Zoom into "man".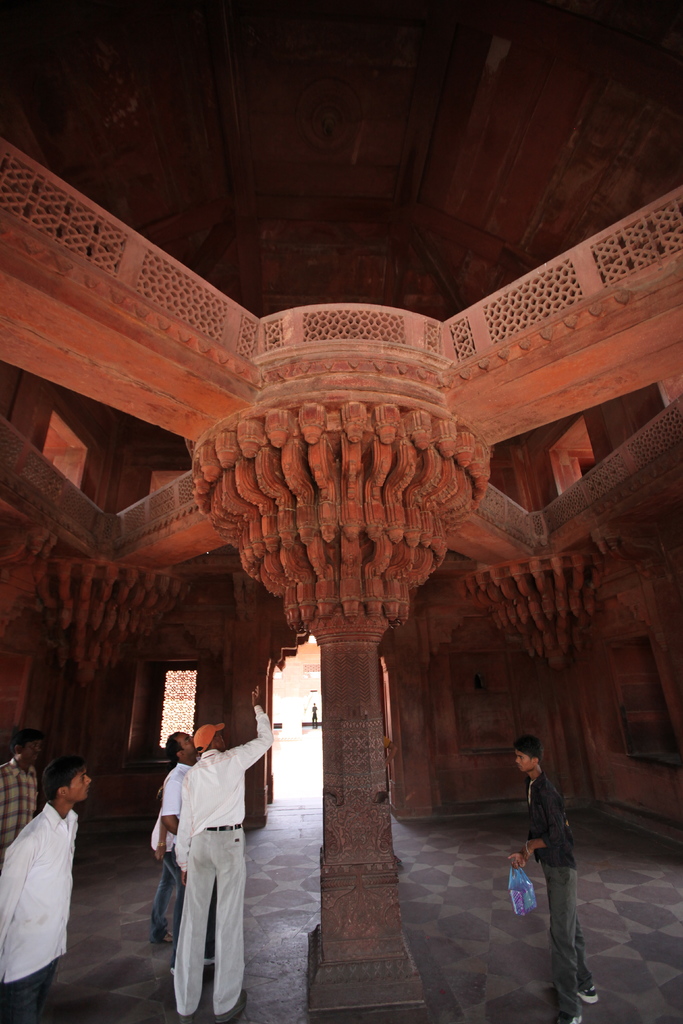
Zoom target: left=183, top=700, right=259, bottom=1018.
